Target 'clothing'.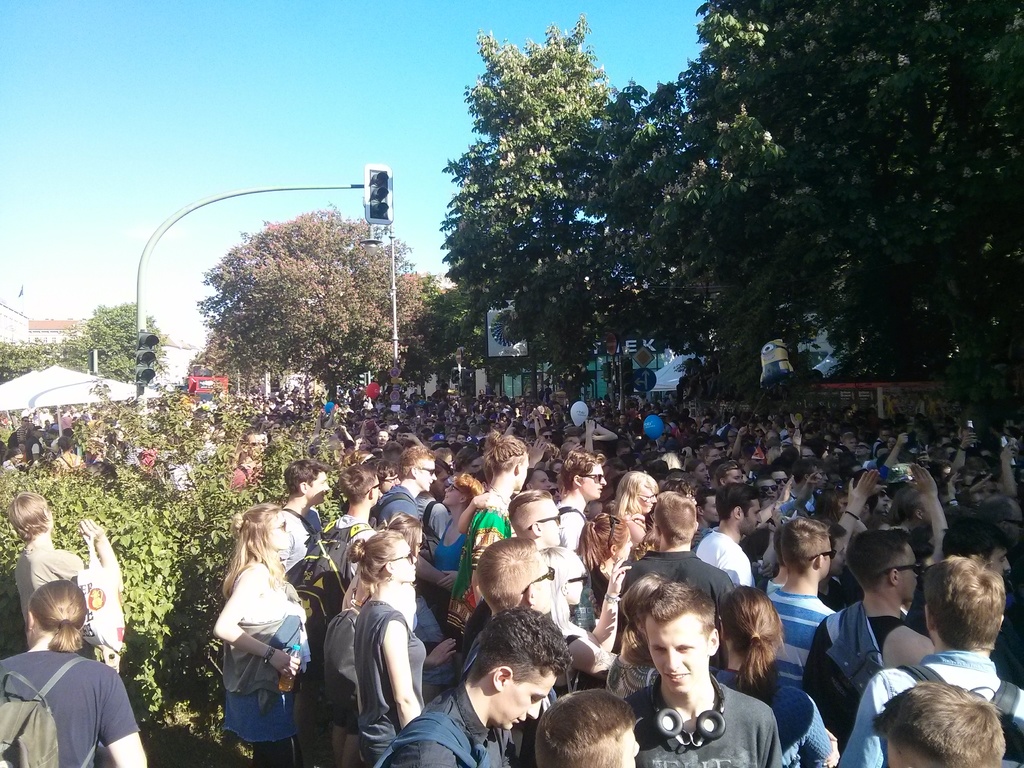
Target region: <box>694,526,749,582</box>.
